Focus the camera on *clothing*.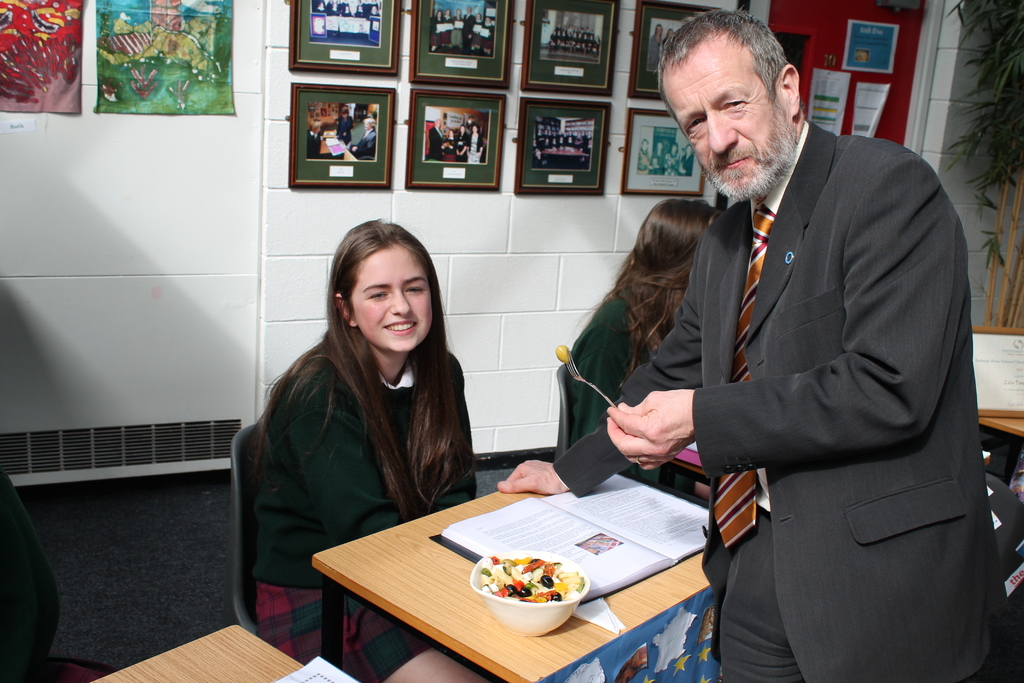
Focus region: (537, 134, 592, 158).
